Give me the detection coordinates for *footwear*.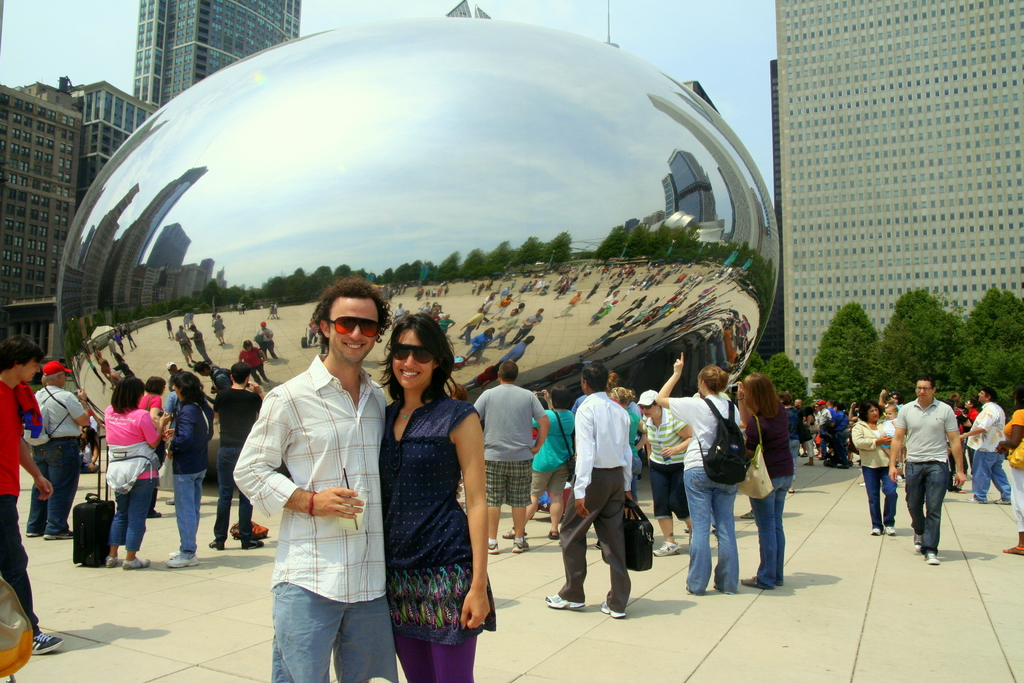
(x1=886, y1=524, x2=897, y2=536).
